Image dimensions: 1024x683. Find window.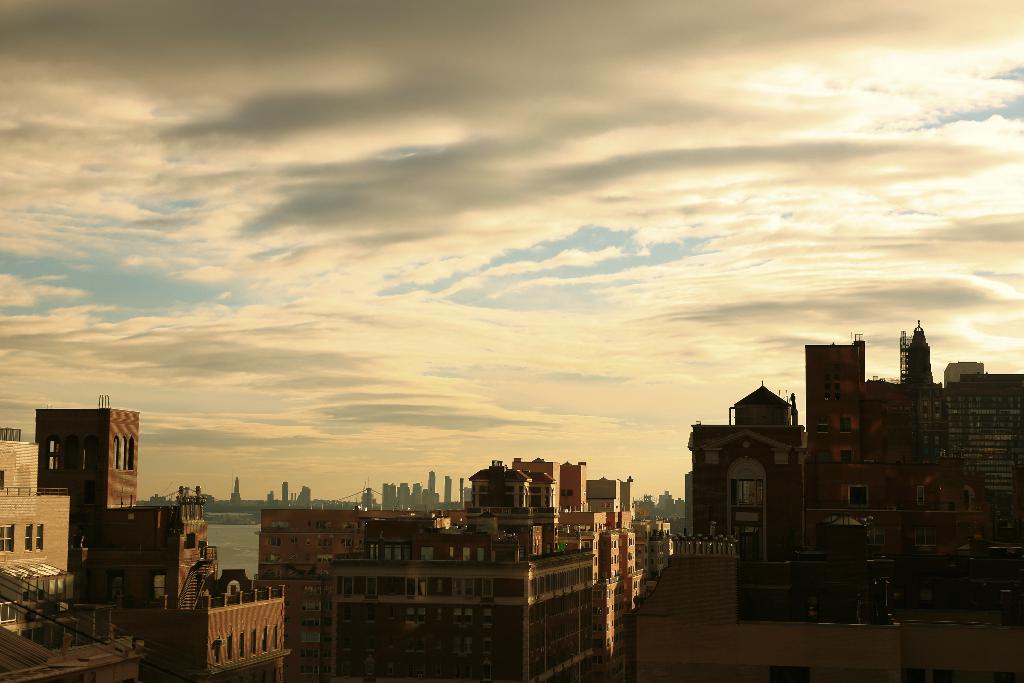
<bbox>1, 527, 13, 551</bbox>.
